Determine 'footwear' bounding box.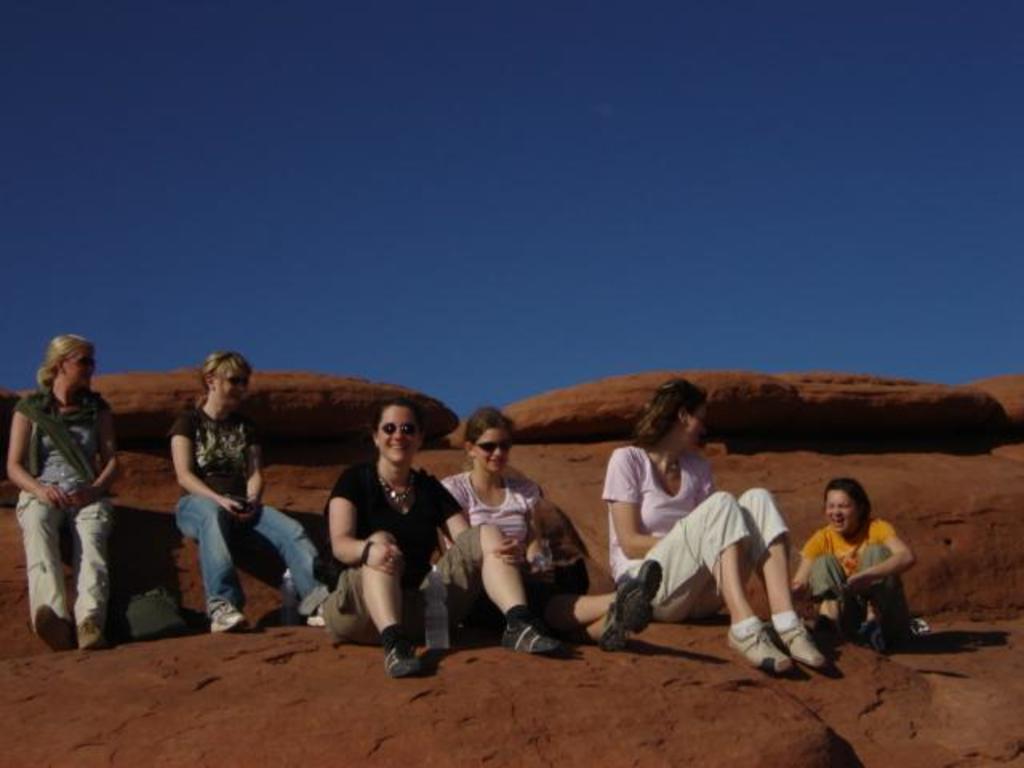
Determined: Rect(600, 581, 626, 650).
